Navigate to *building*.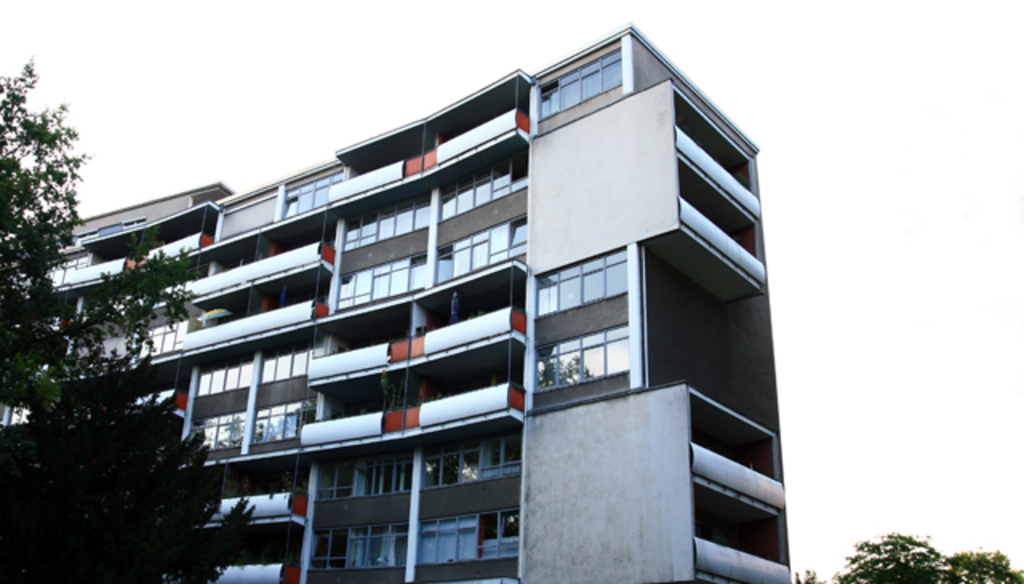
Navigation target: 0, 26, 792, 582.
